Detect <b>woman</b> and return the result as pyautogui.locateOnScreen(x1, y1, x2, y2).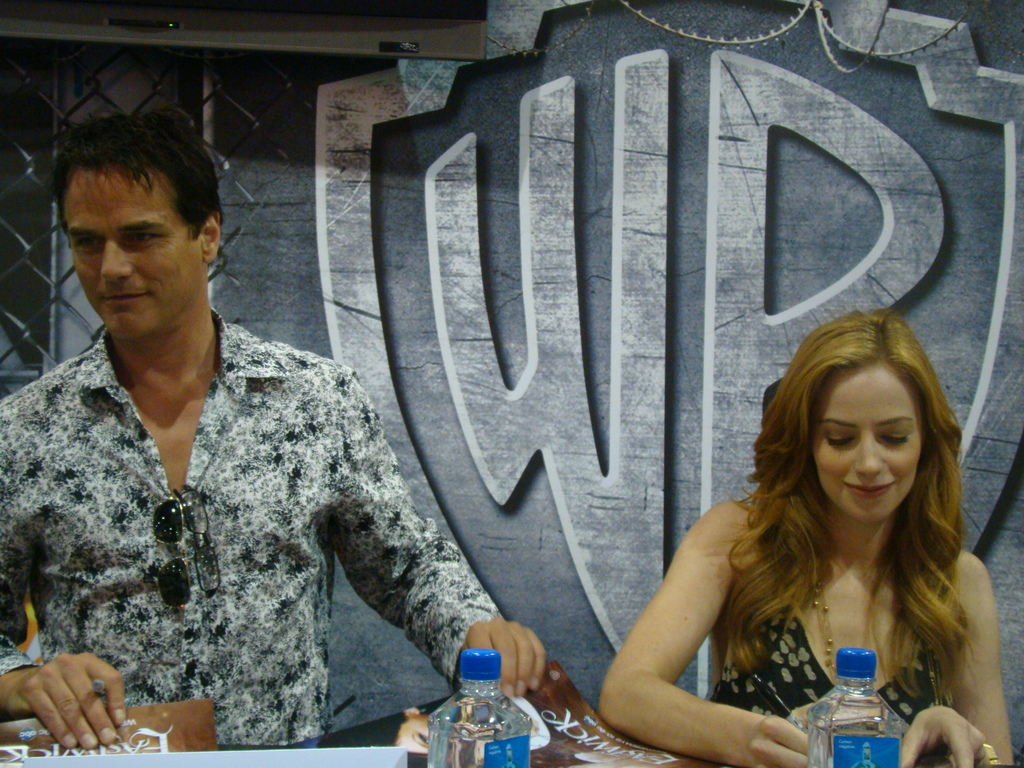
pyautogui.locateOnScreen(591, 308, 1005, 758).
